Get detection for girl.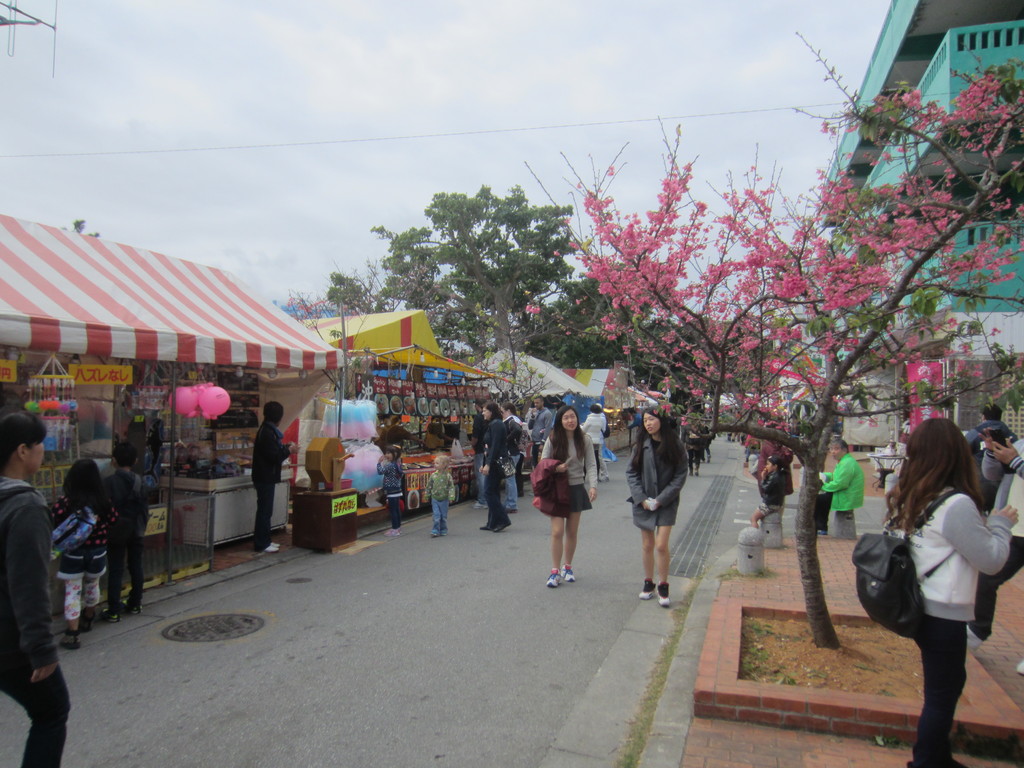
Detection: {"left": 624, "top": 404, "right": 692, "bottom": 606}.
